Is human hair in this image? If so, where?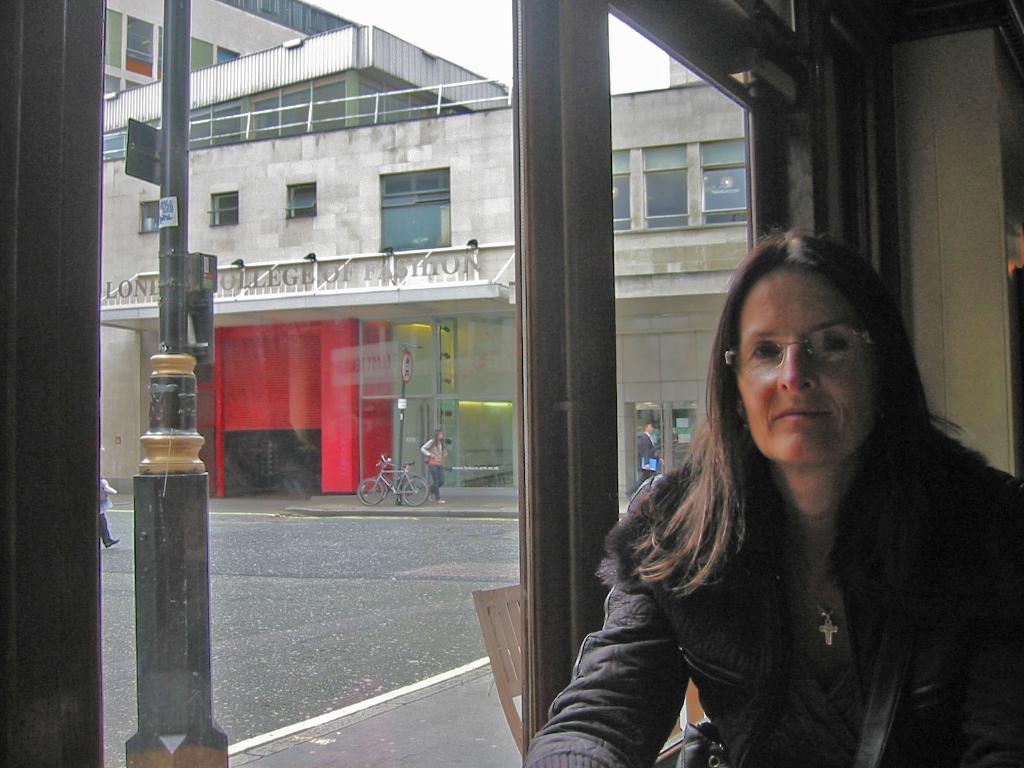
Yes, at [427, 429, 447, 455].
